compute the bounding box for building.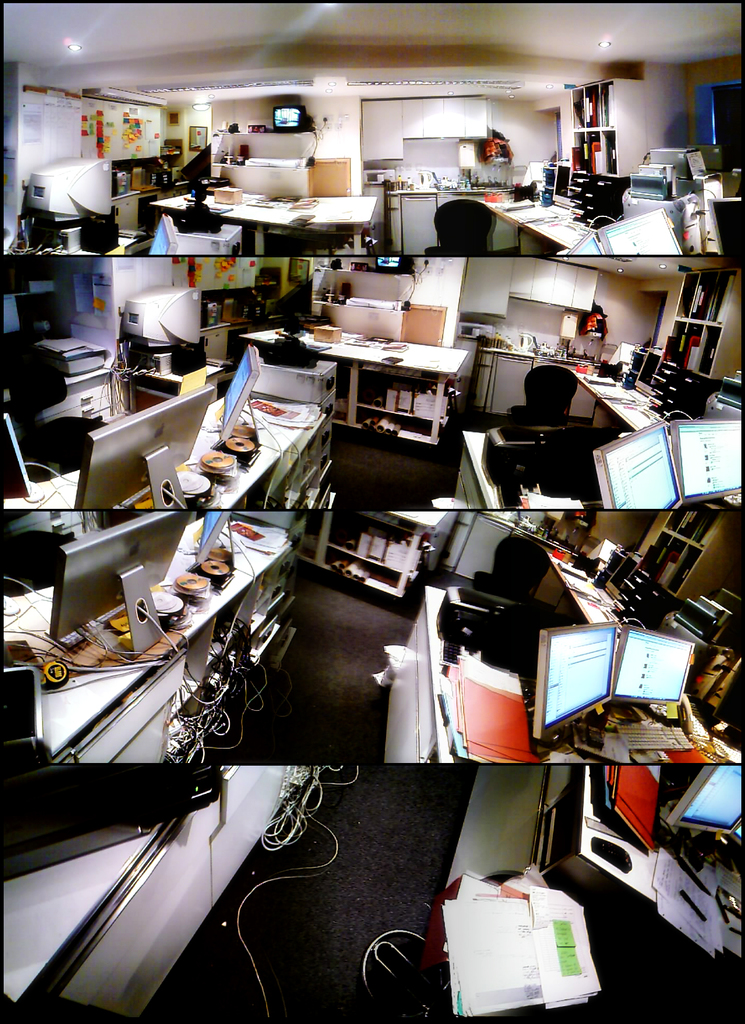
BBox(3, 764, 742, 1023).
